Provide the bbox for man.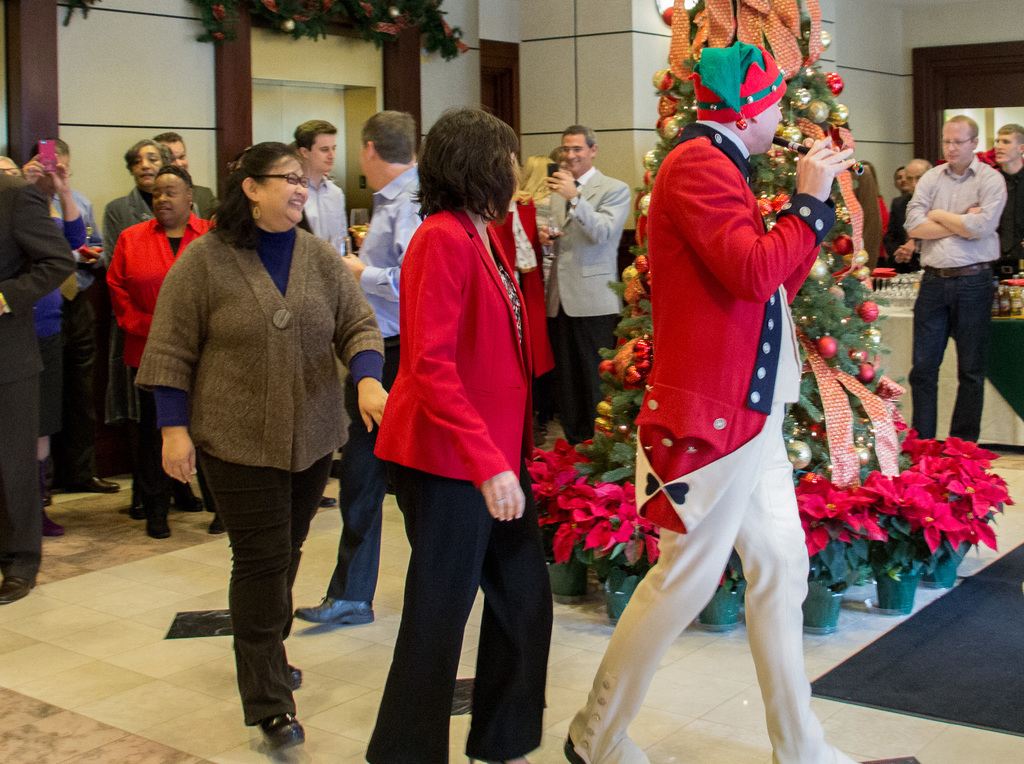
(left=540, top=127, right=630, bottom=444).
